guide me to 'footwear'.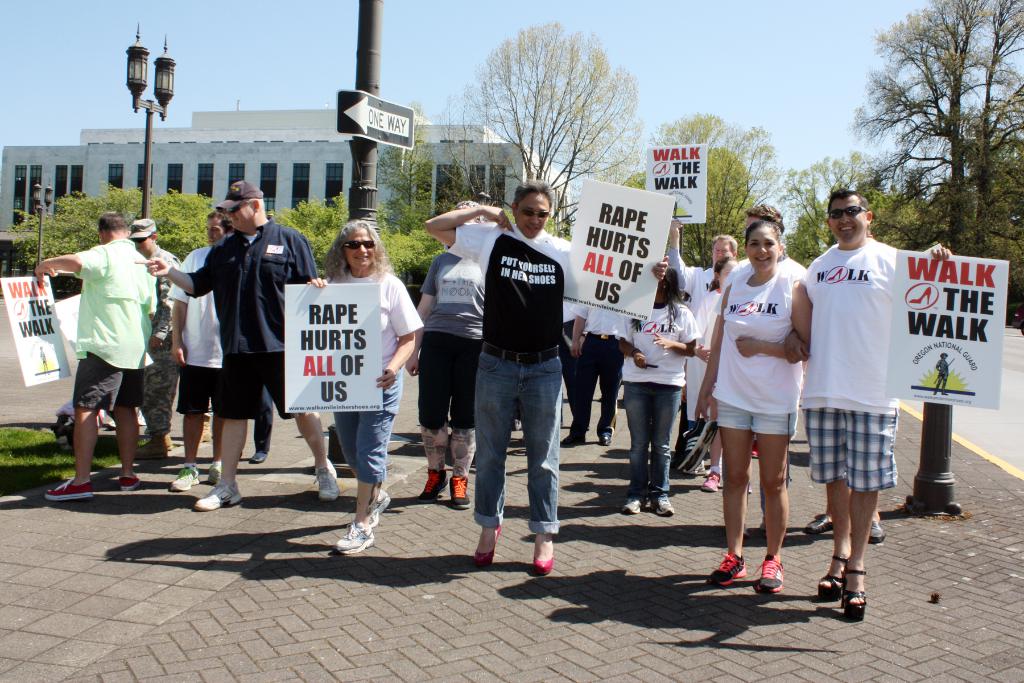
Guidance: Rect(450, 474, 470, 508).
